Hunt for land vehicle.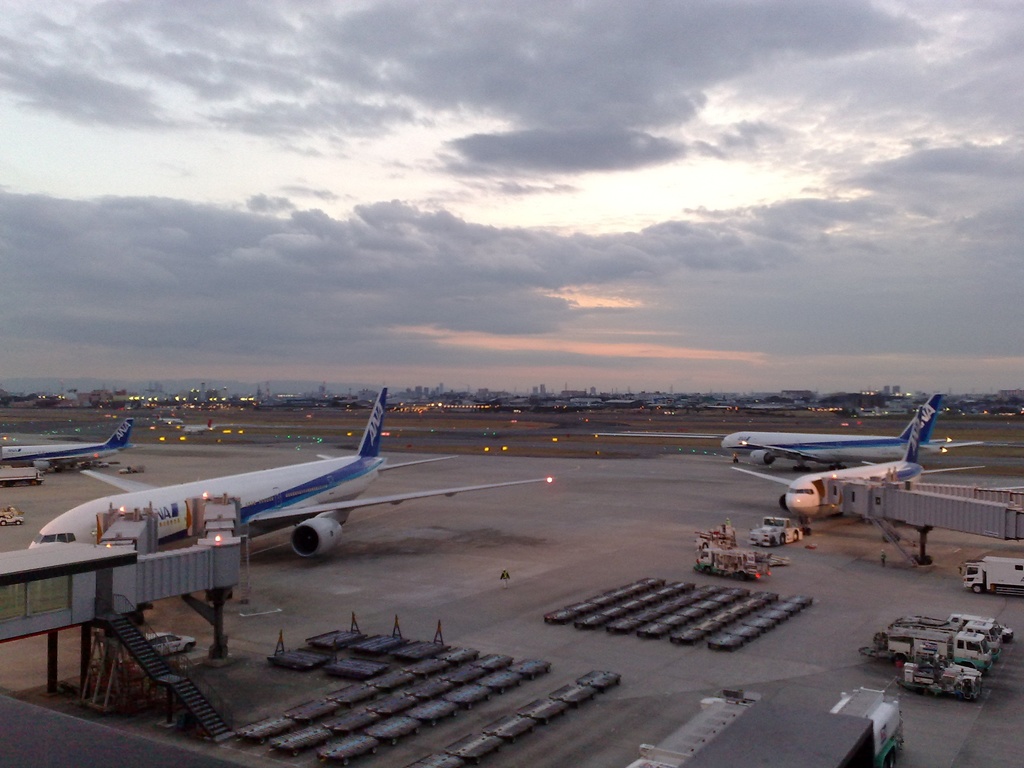
Hunted down at [left=0, top=506, right=27, bottom=528].
